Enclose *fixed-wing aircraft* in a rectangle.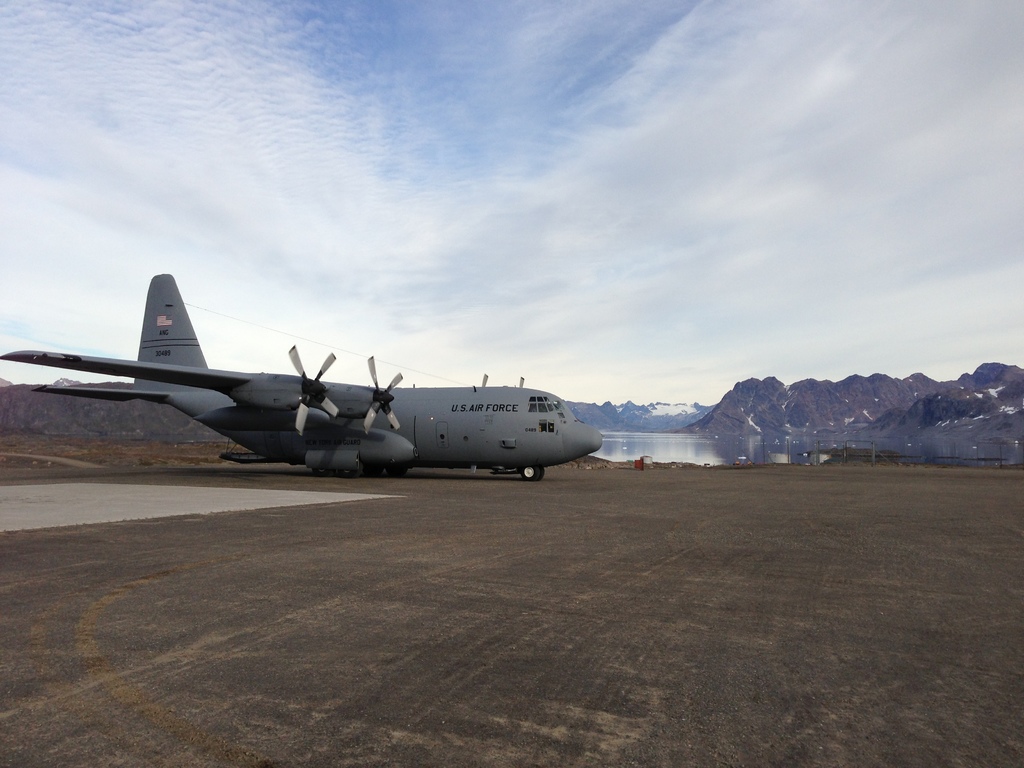
{"x1": 0, "y1": 273, "x2": 604, "y2": 481}.
